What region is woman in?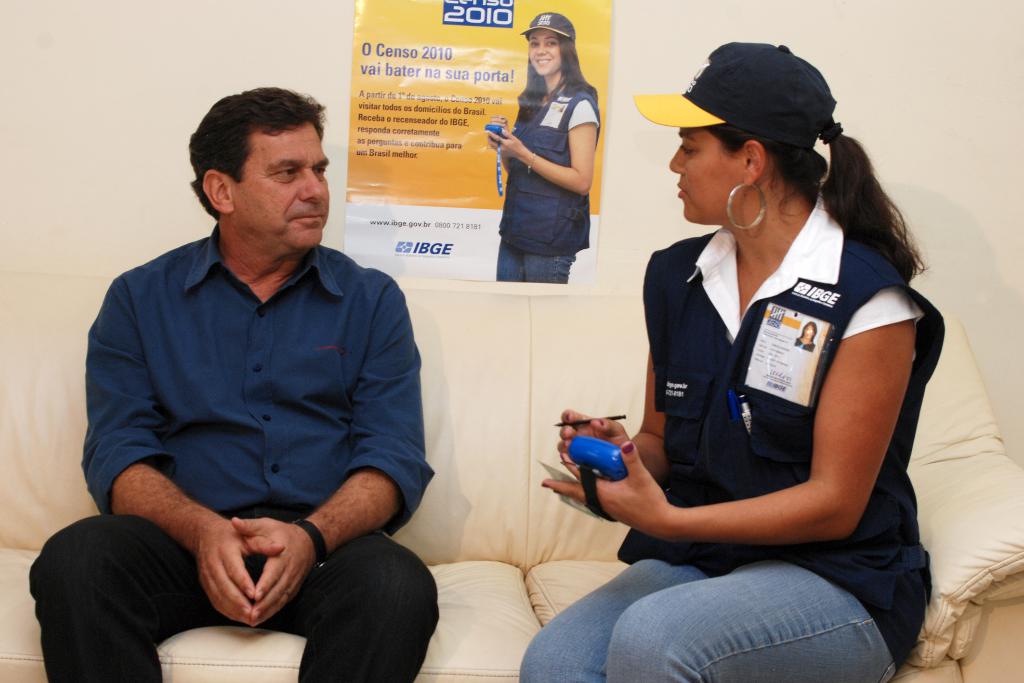
bbox=[485, 10, 600, 279].
